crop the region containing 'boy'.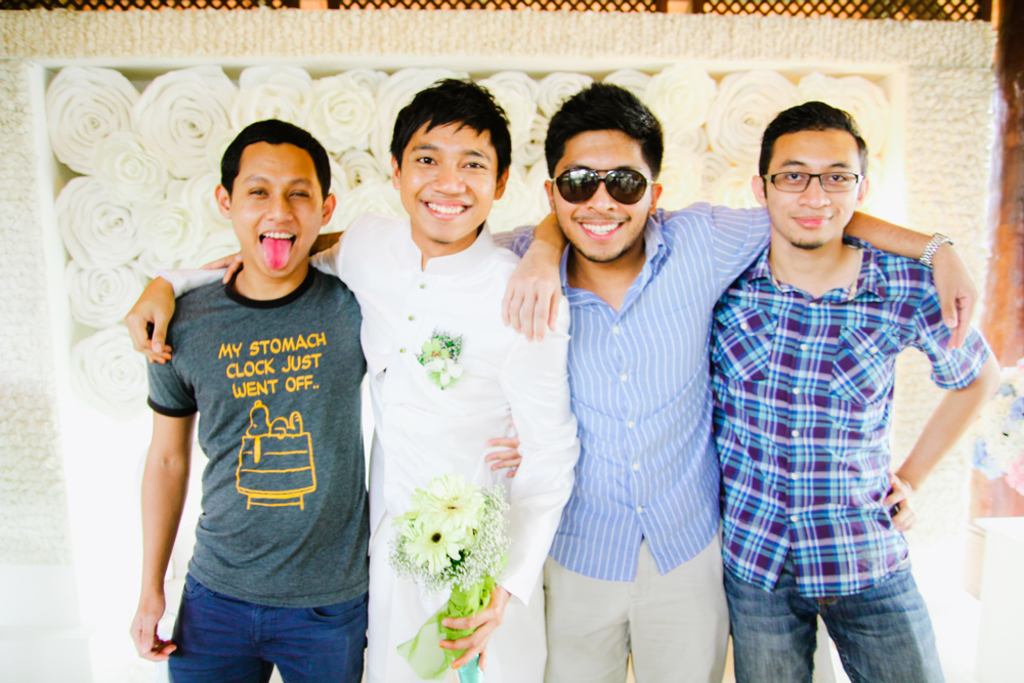
Crop region: [130, 120, 358, 682].
